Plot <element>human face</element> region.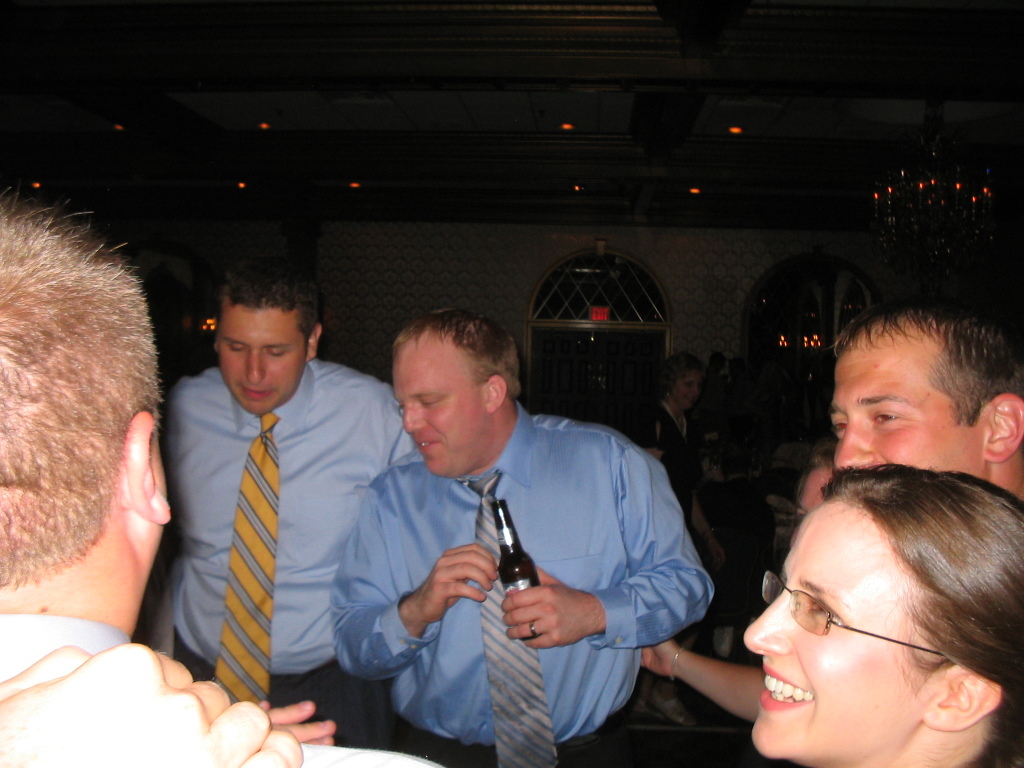
Plotted at <box>743,506,933,765</box>.
